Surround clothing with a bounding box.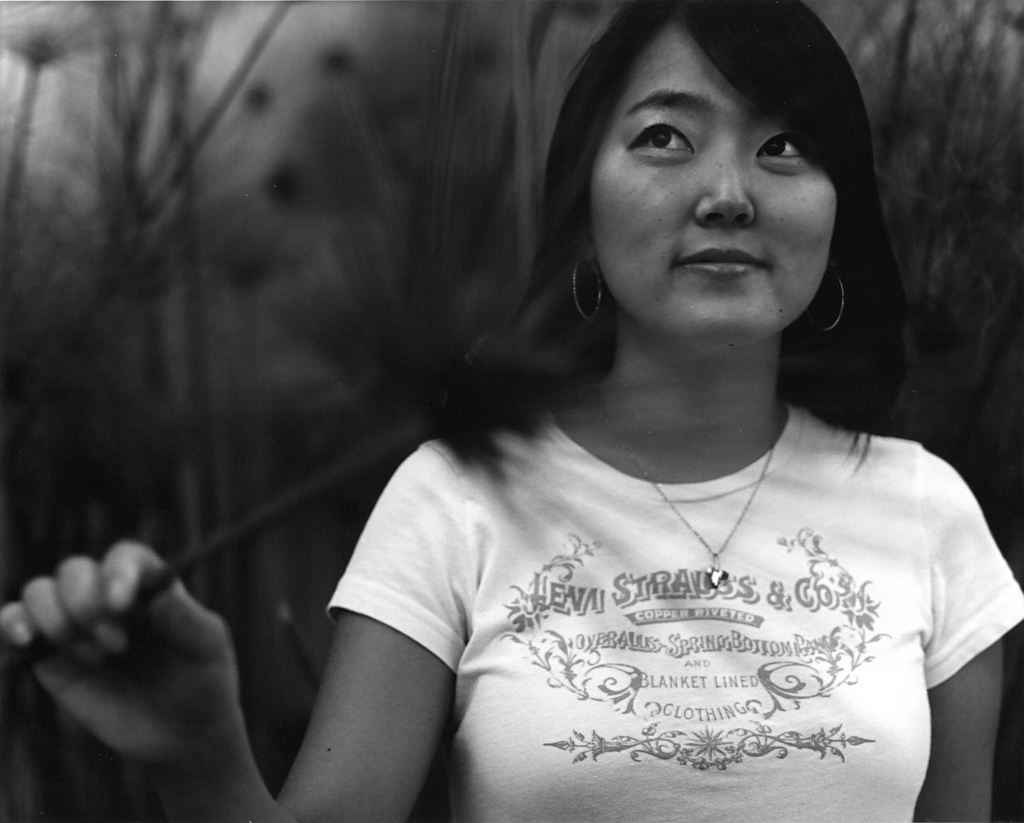
bbox=[333, 365, 1001, 792].
